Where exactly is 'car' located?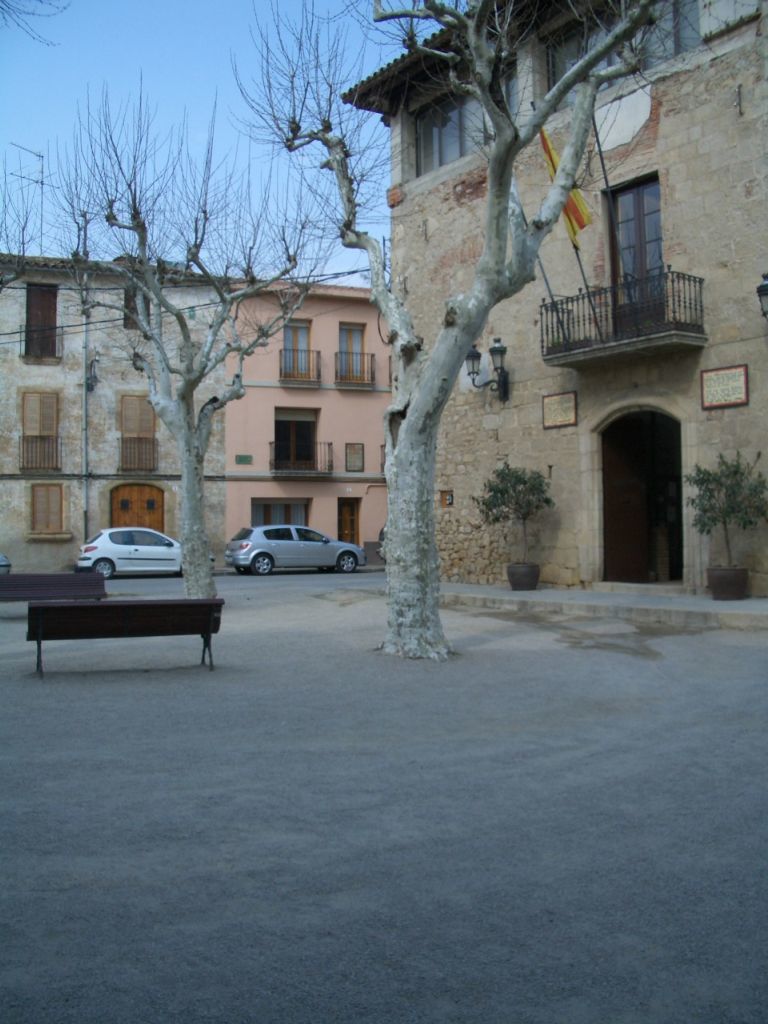
Its bounding box is detection(221, 516, 370, 583).
